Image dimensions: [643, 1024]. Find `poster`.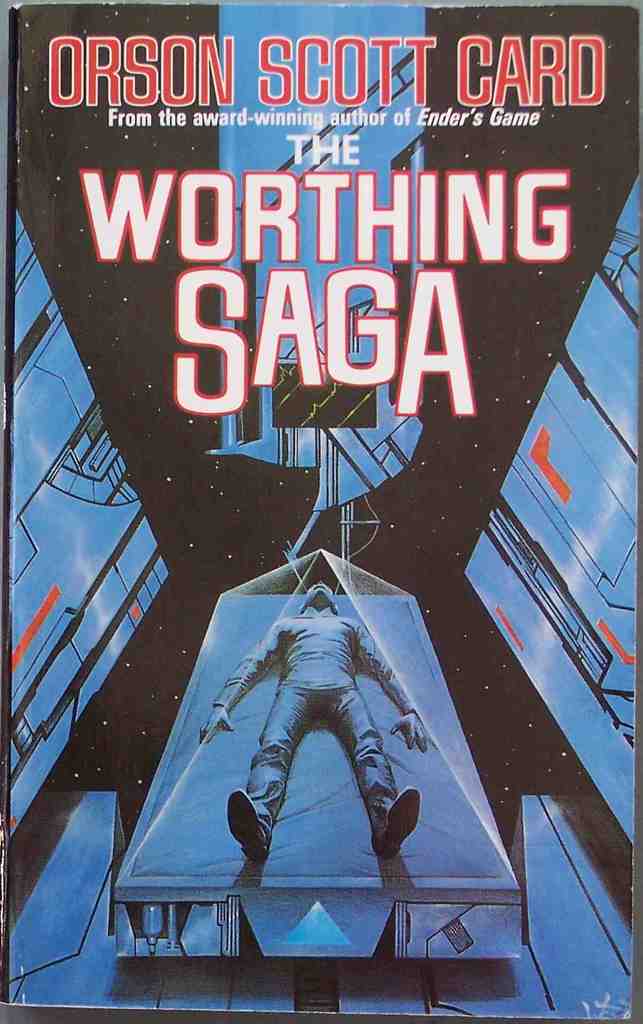
x1=0, y1=0, x2=642, y2=1023.
